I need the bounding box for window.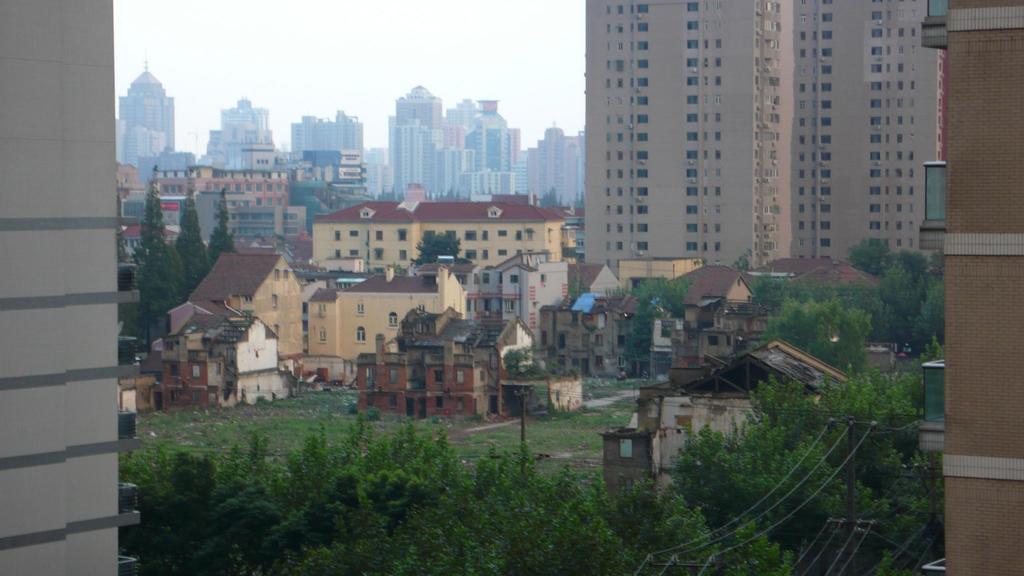
Here it is: 621,440,632,459.
